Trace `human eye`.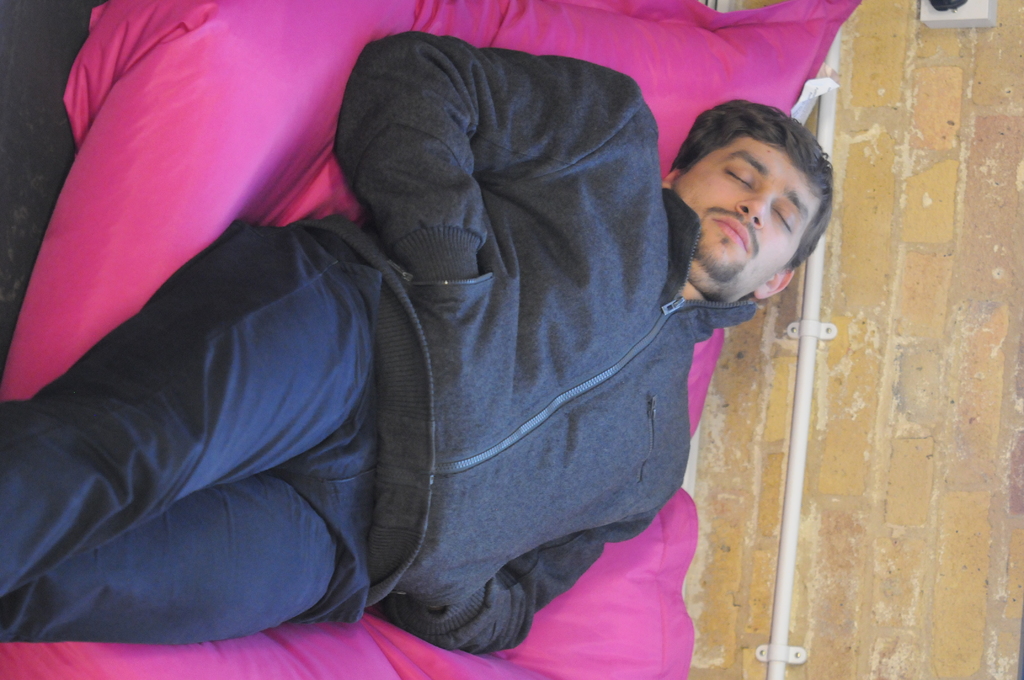
Traced to <bbox>723, 165, 755, 190</bbox>.
